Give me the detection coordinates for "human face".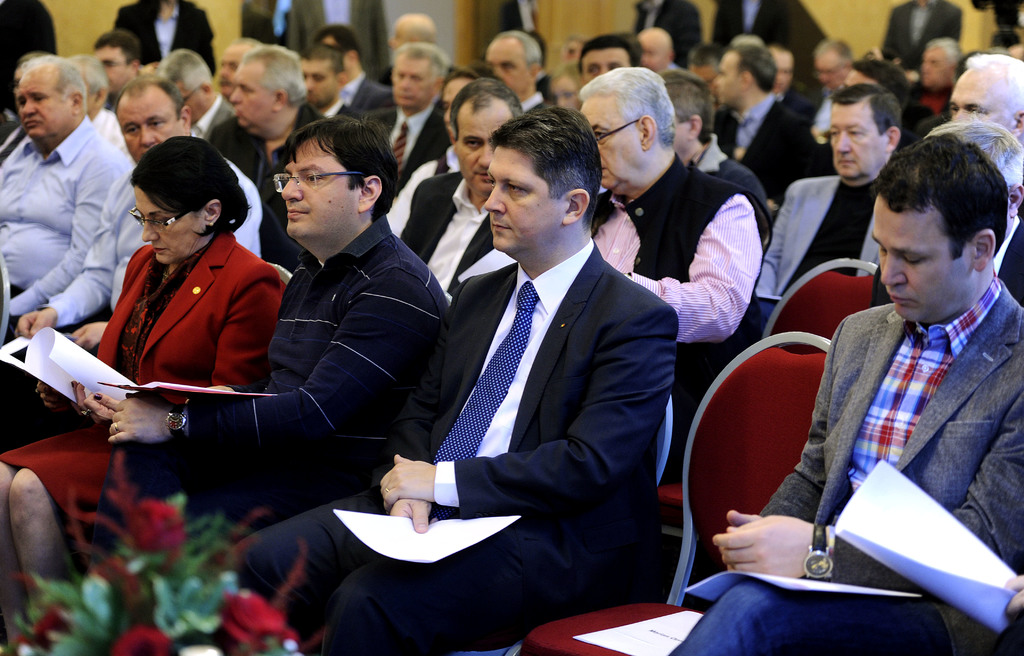
(left=393, top=60, right=429, bottom=107).
